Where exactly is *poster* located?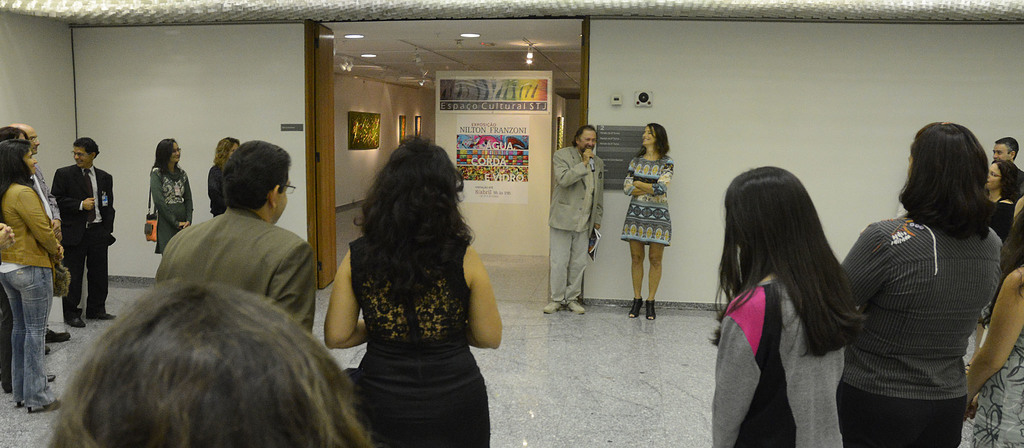
Its bounding box is region(450, 122, 529, 206).
